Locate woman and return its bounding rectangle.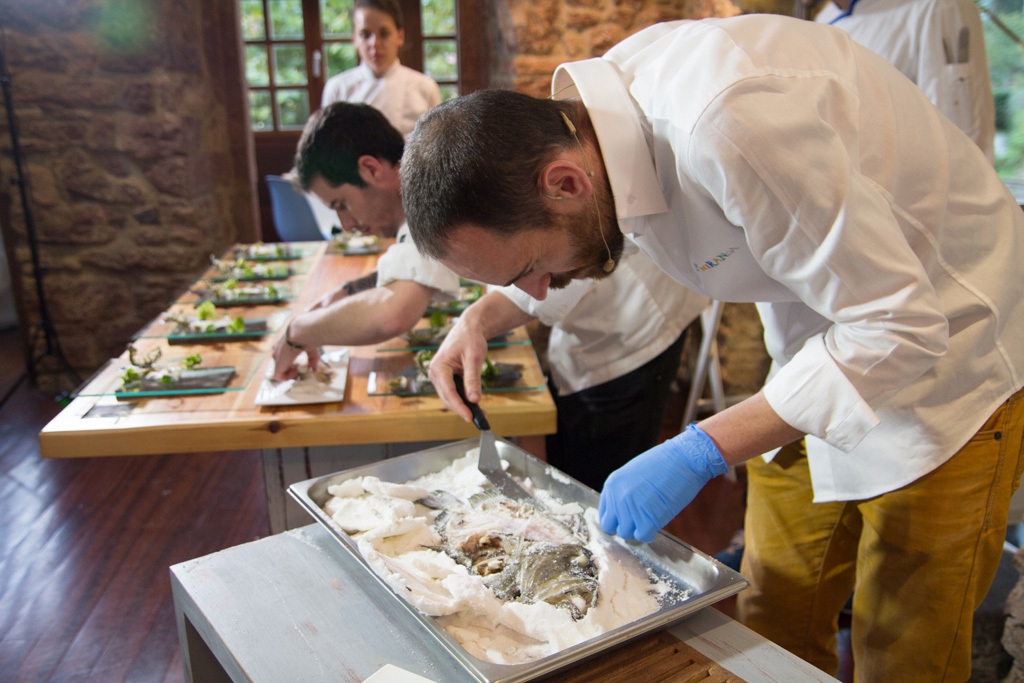
320/0/440/128.
